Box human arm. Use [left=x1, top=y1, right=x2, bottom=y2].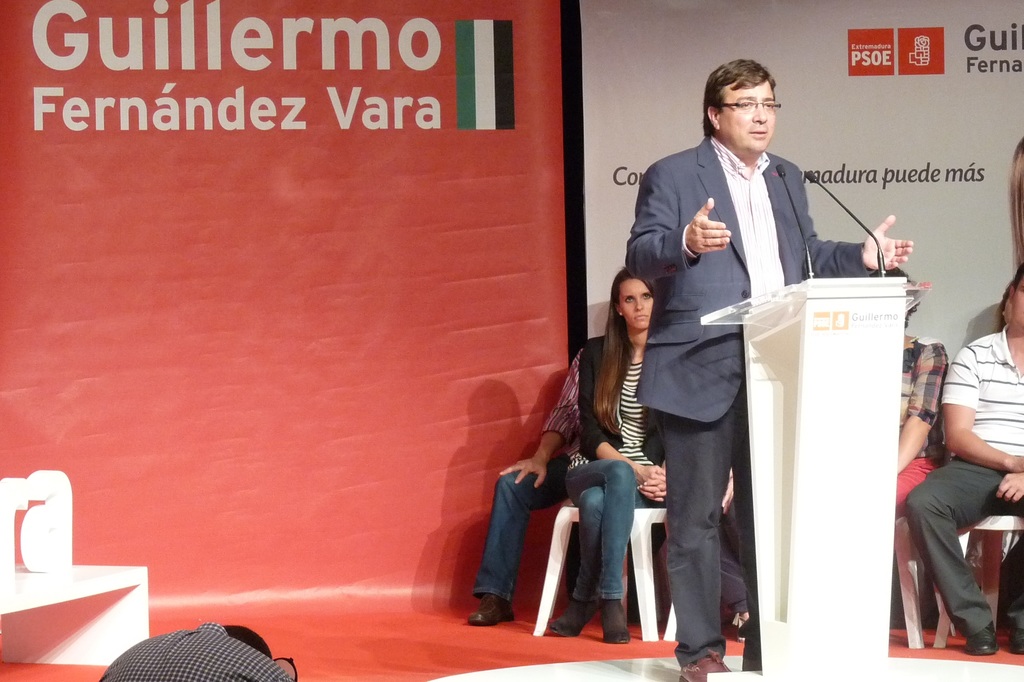
[left=619, top=158, right=737, bottom=280].
